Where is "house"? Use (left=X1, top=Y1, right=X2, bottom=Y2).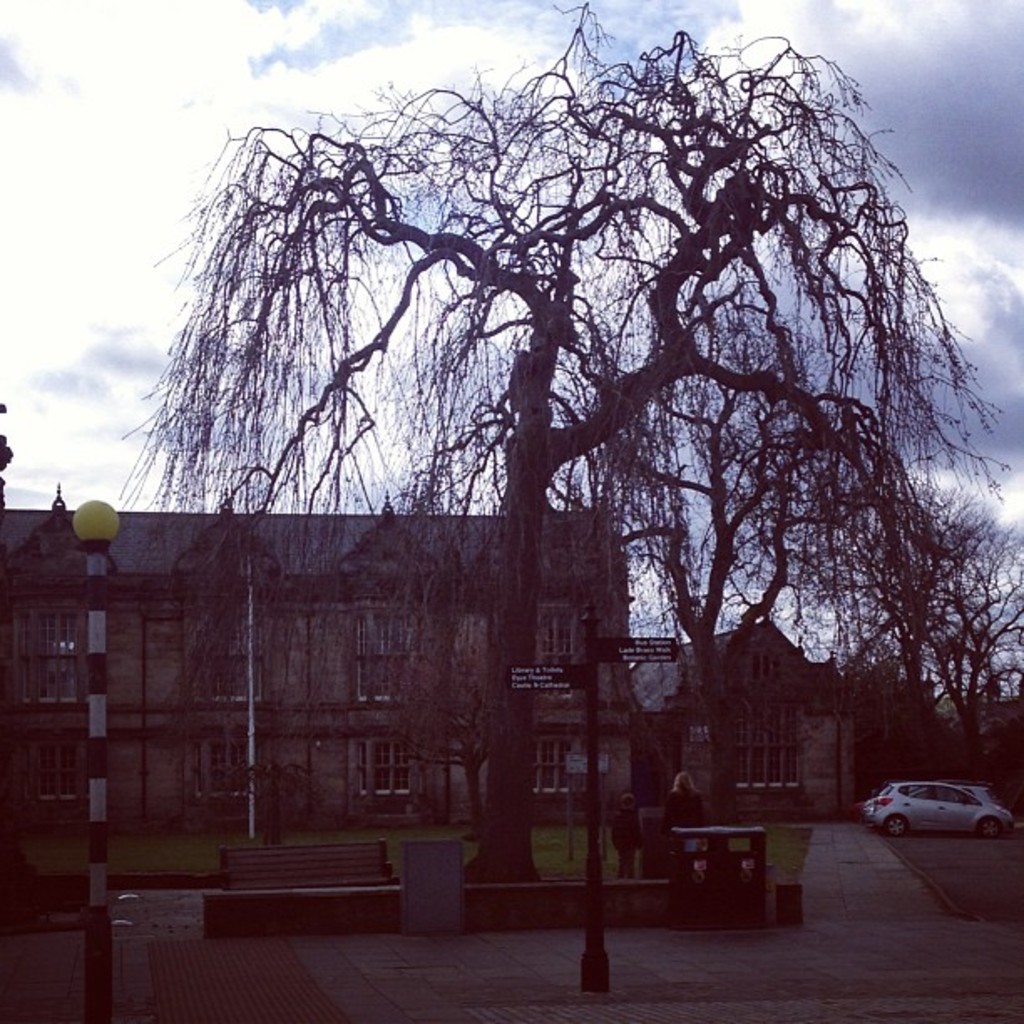
(left=251, top=520, right=624, bottom=827).
